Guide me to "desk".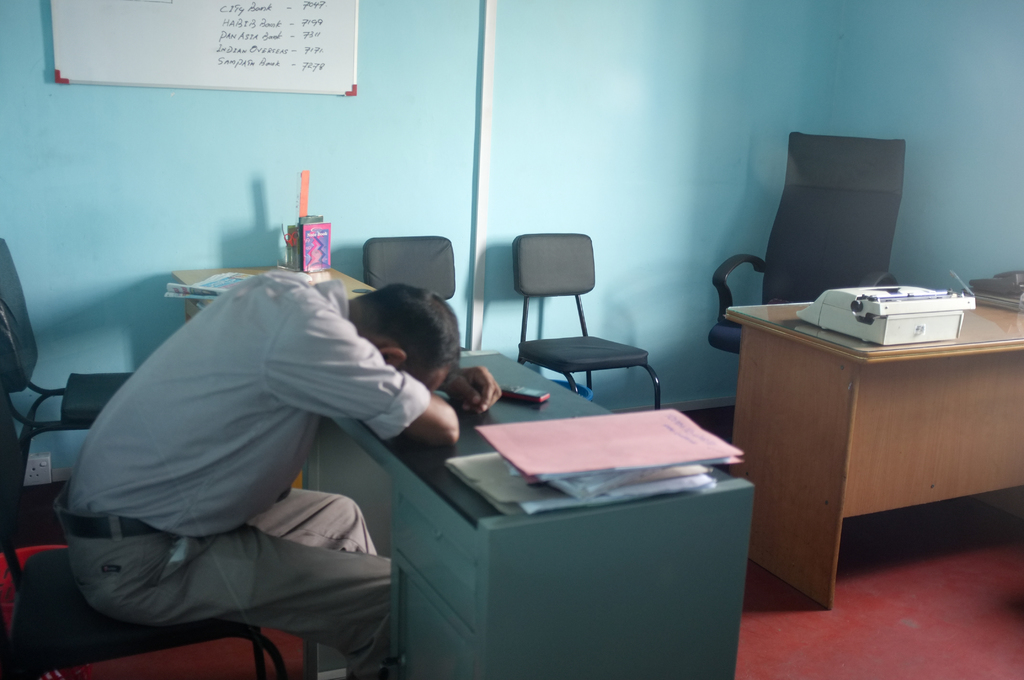
Guidance: box=[727, 264, 1004, 608].
